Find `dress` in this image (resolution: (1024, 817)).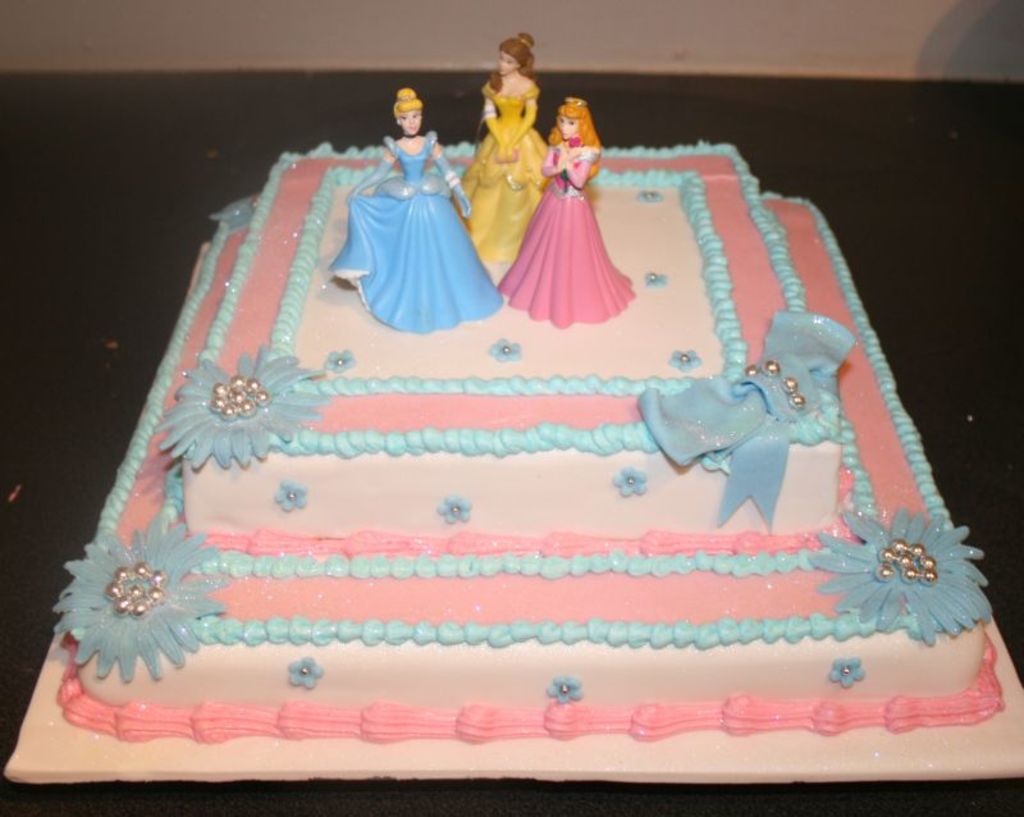
box(483, 104, 620, 327).
